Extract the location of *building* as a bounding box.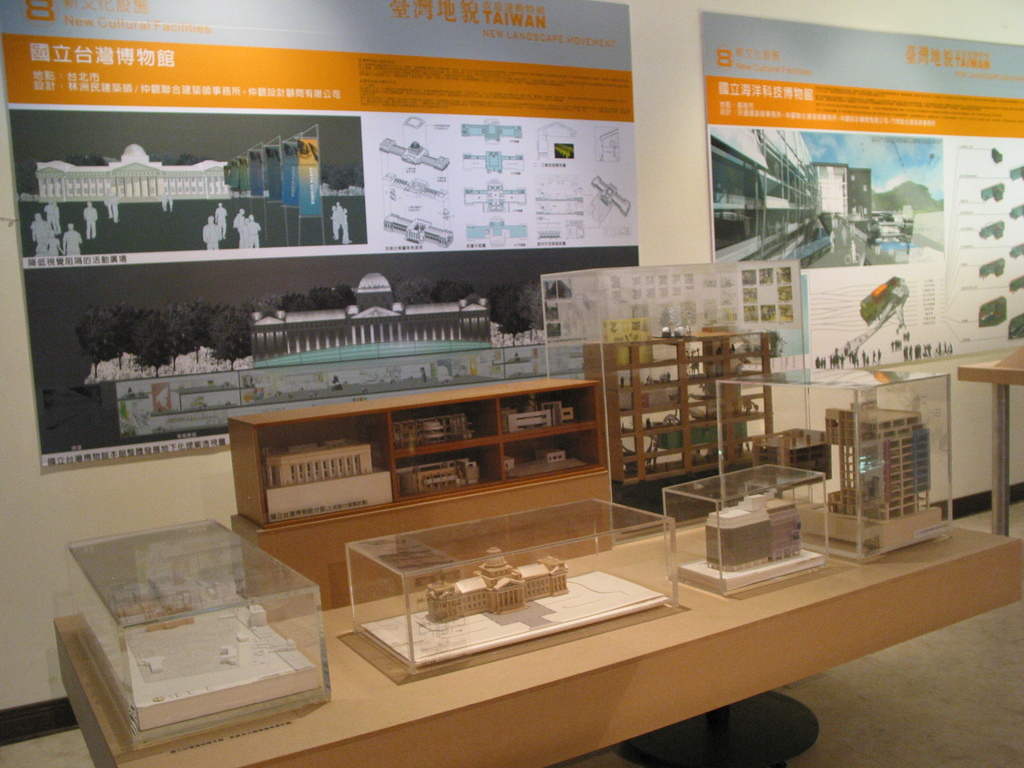
[x1=0, y1=0, x2=1023, y2=767].
